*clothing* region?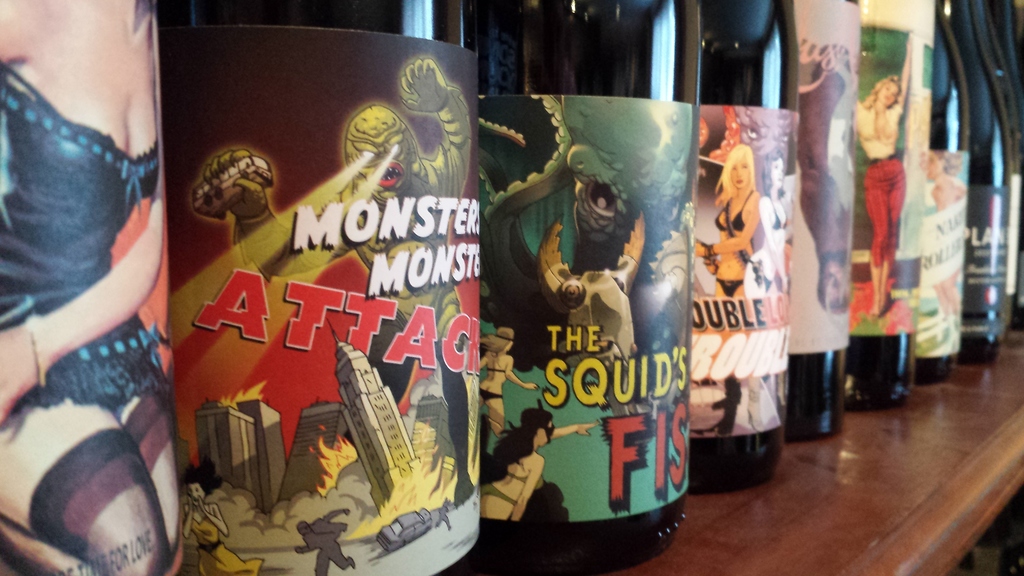
detection(714, 196, 753, 303)
